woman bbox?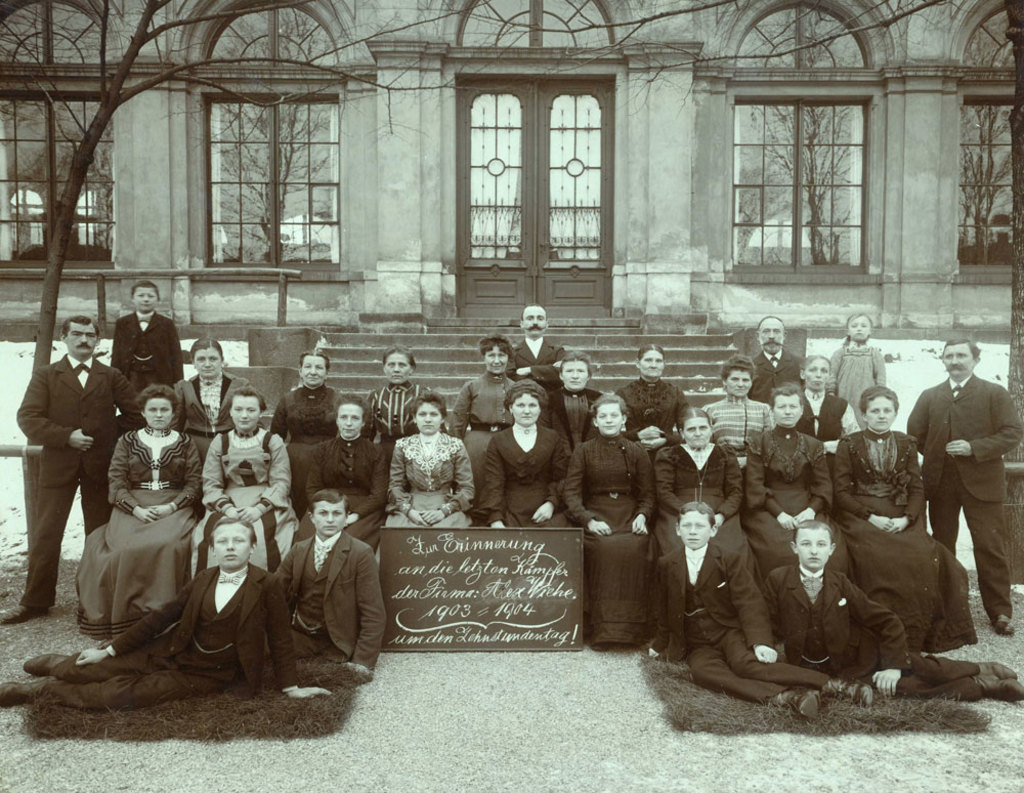
box=[550, 351, 598, 453]
